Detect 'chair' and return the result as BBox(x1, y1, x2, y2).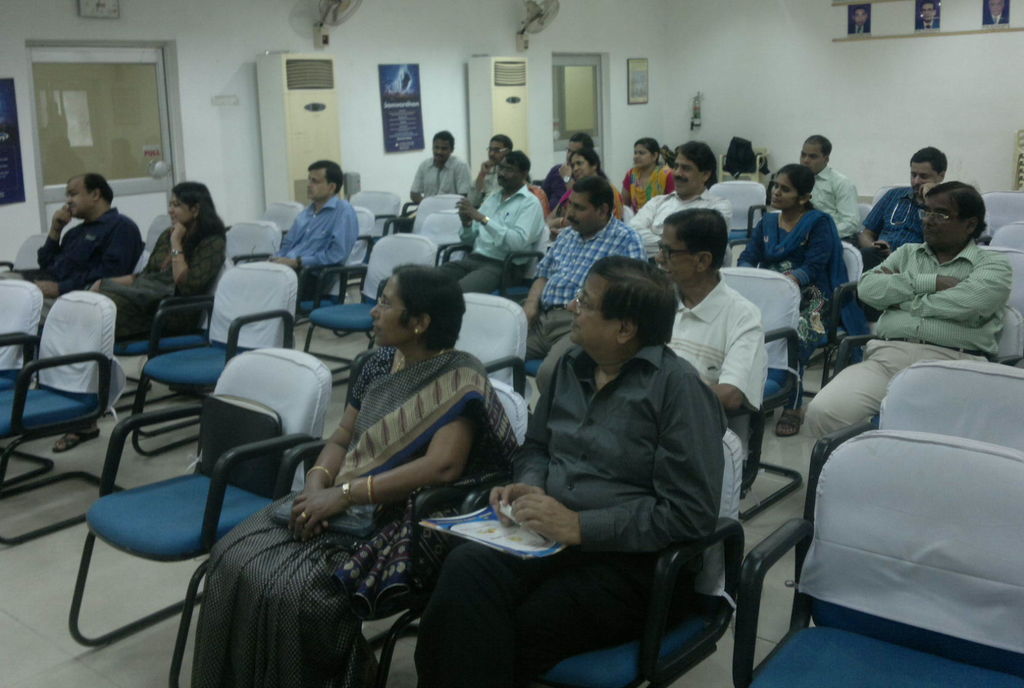
BBox(0, 229, 60, 285).
